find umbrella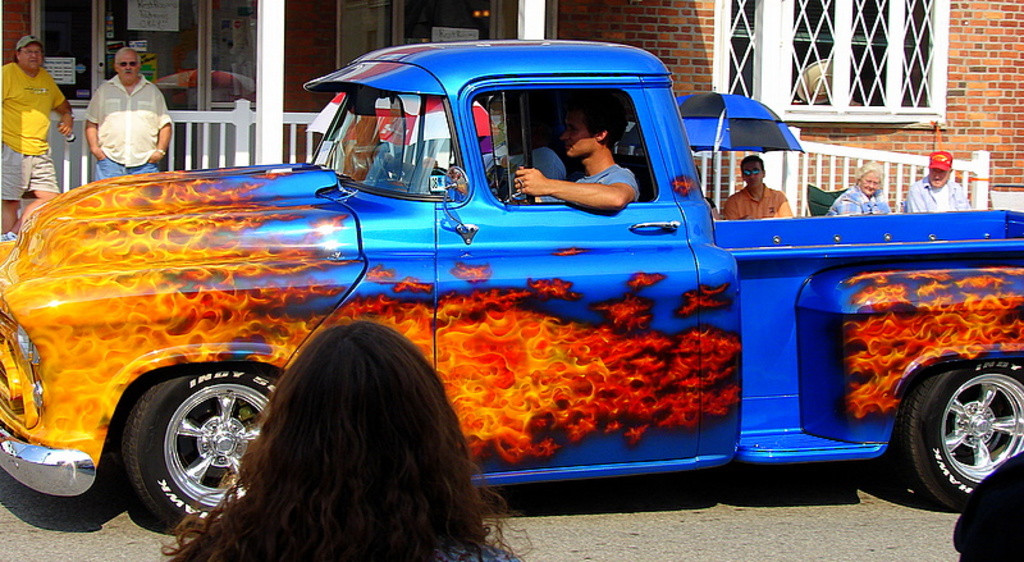
(308,95,509,151)
